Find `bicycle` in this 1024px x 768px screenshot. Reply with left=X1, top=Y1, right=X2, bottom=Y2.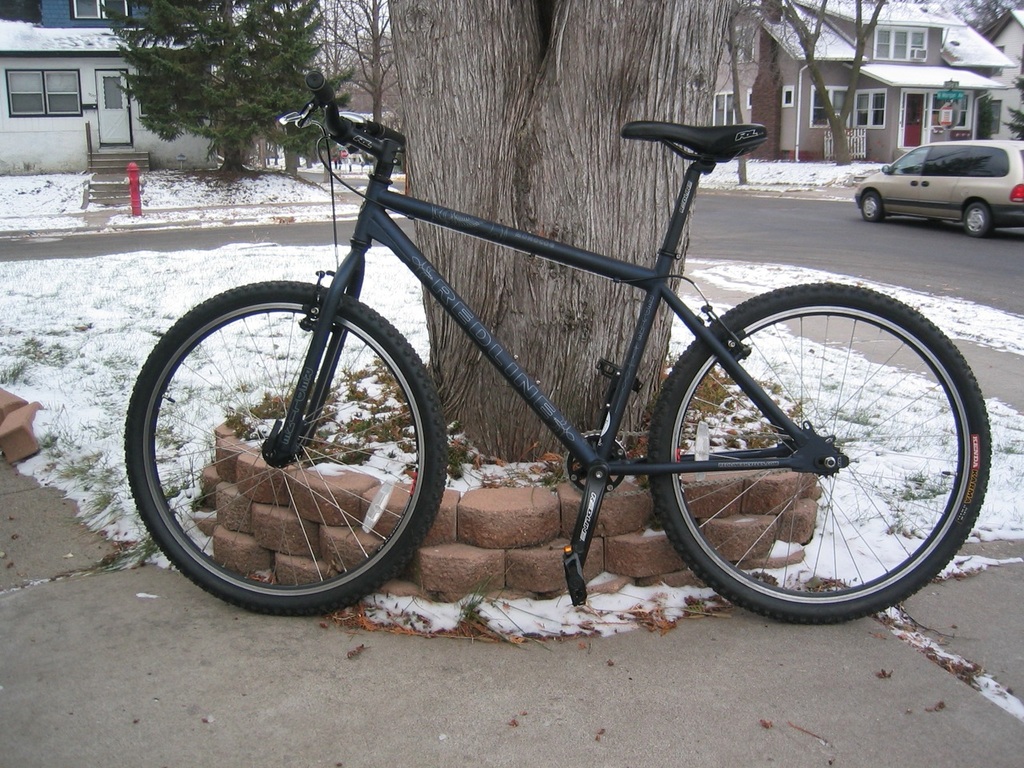
left=104, top=56, right=1010, bottom=642.
